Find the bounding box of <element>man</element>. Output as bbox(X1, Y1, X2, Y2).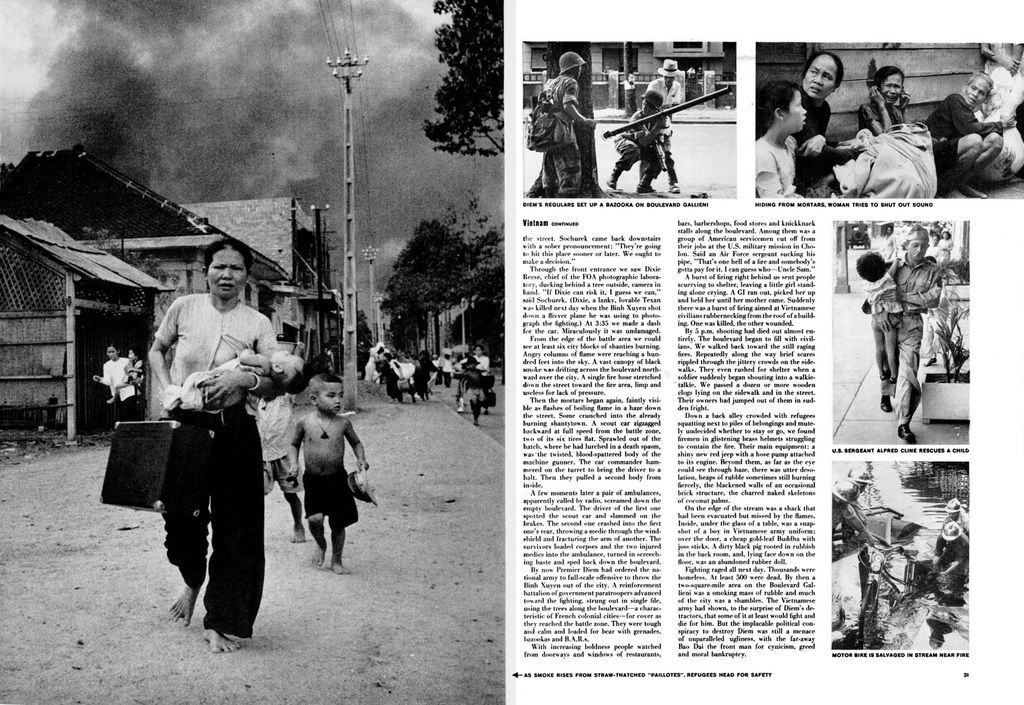
bbox(538, 47, 601, 202).
